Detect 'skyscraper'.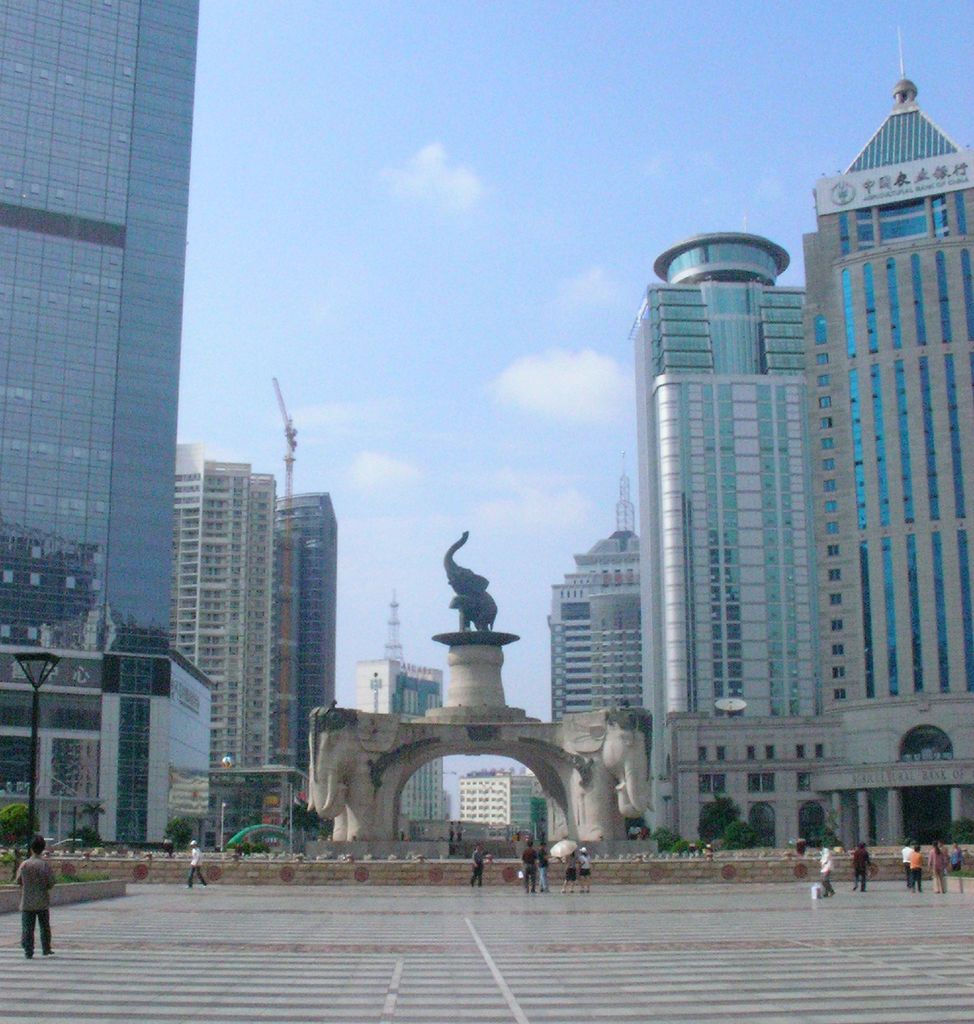
Detected at 628 218 806 851.
